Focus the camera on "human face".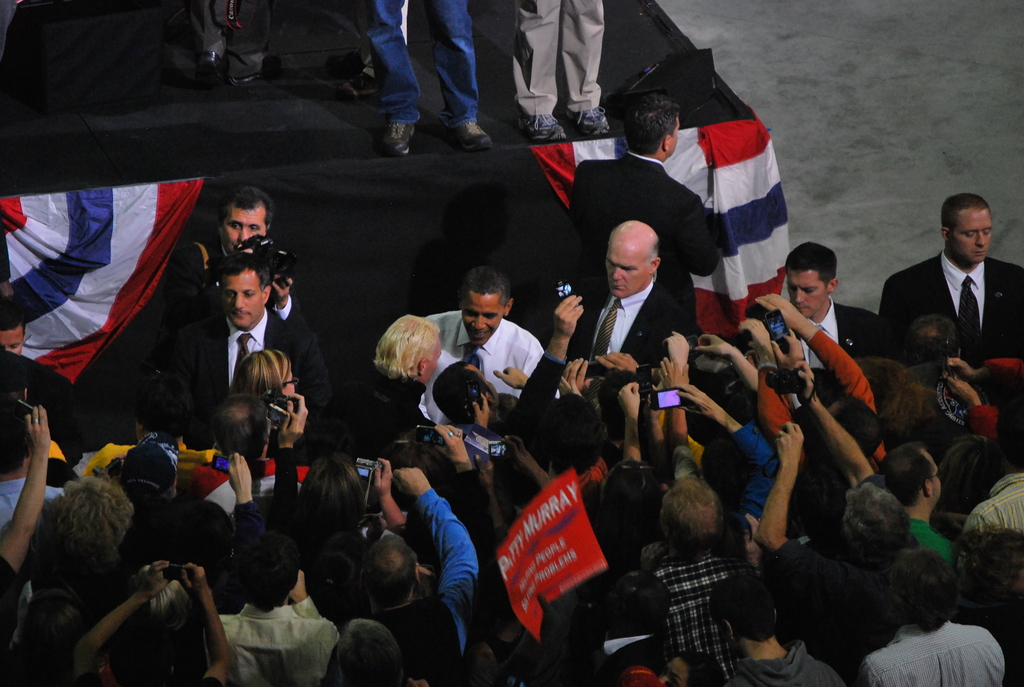
Focus region: 787 270 827 317.
